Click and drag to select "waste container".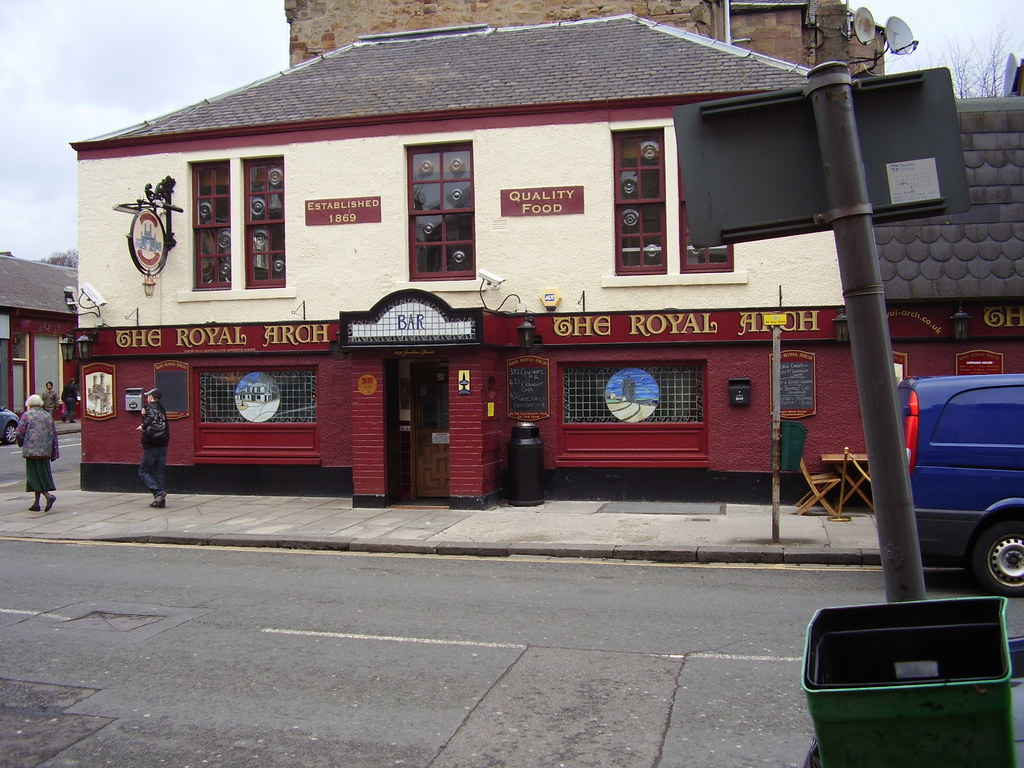
Selection: 800/593/1023/739.
